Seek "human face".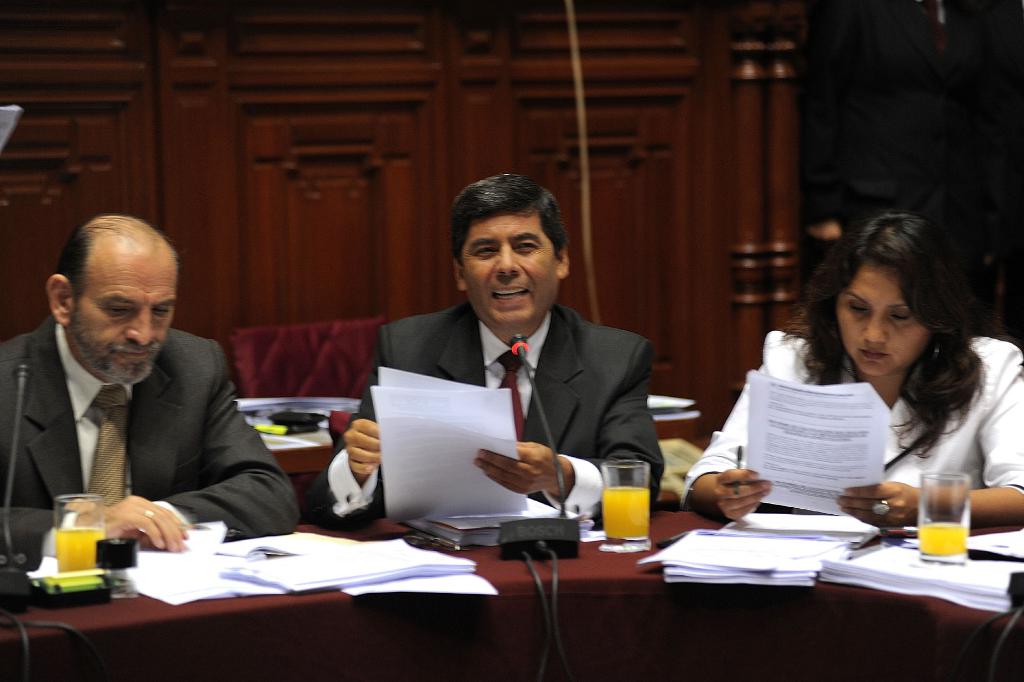
834/262/925/380.
